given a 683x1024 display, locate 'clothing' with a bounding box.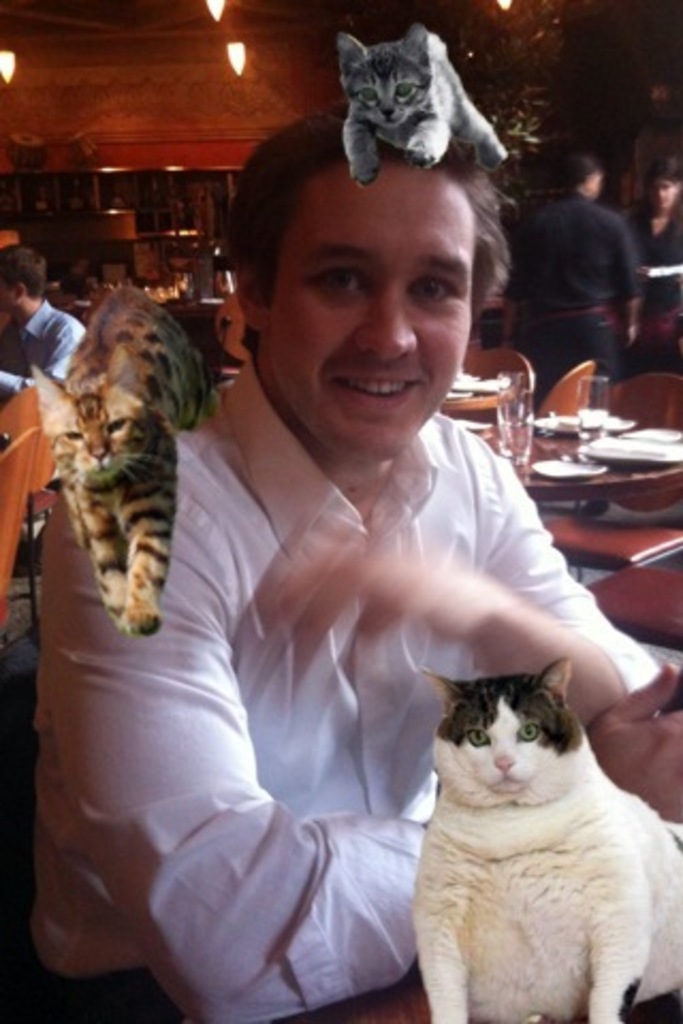
Located: box=[508, 194, 628, 422].
